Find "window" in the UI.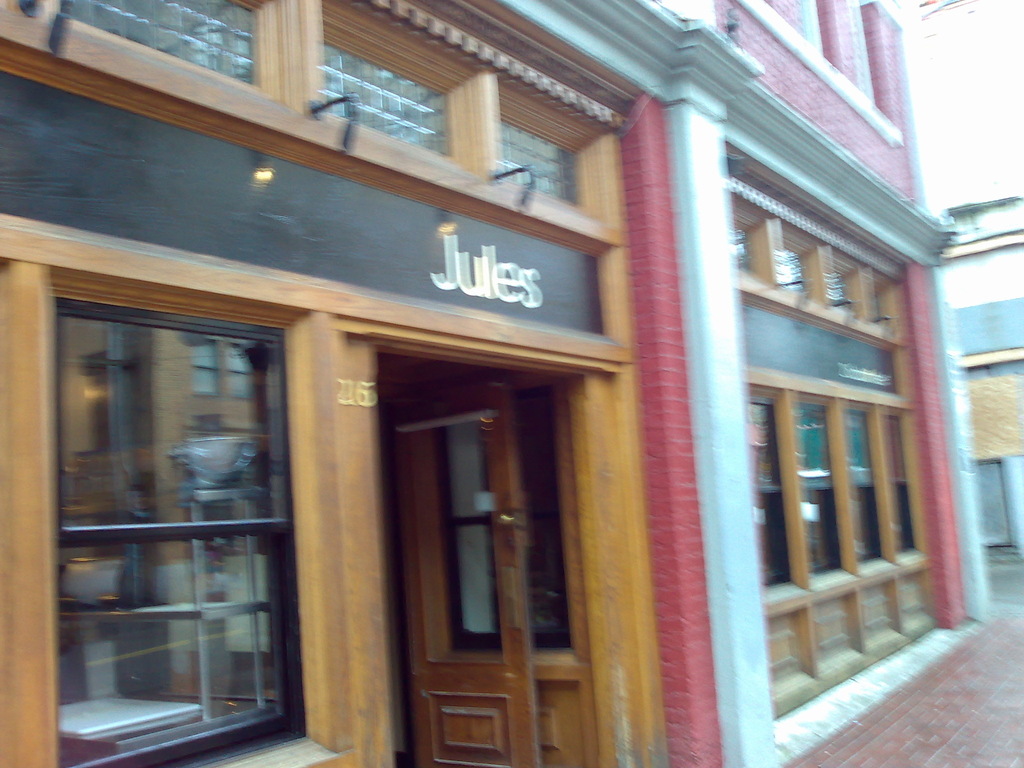
UI element at bbox=[317, 24, 457, 172].
